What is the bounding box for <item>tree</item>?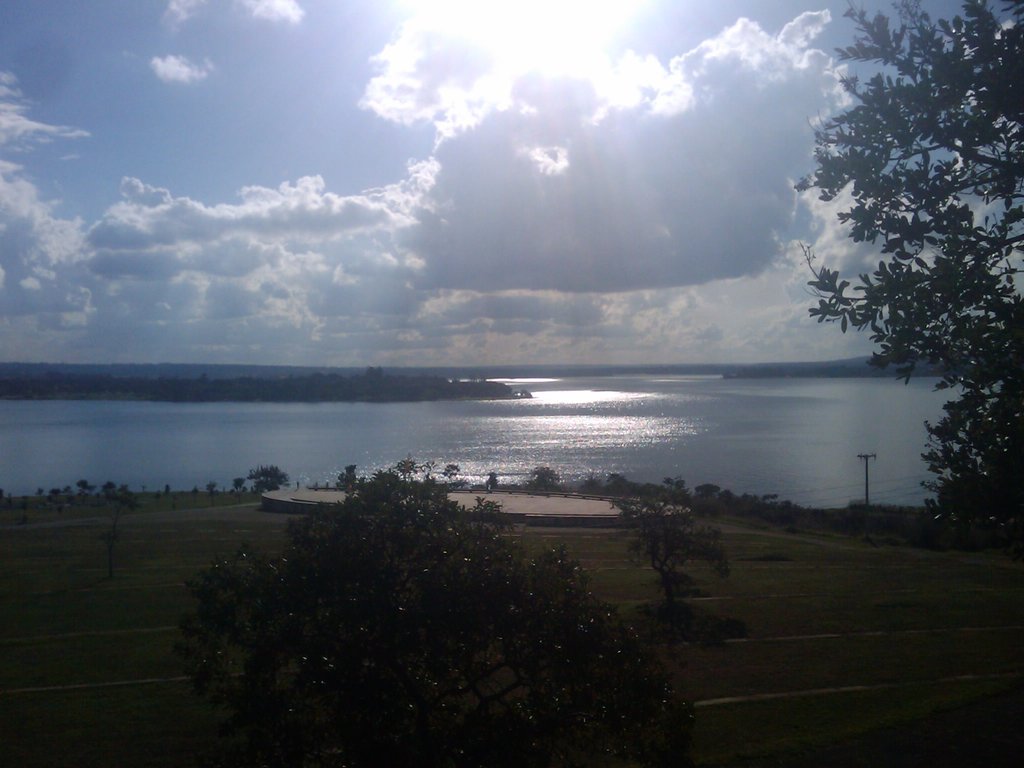
bbox=[338, 460, 360, 487].
